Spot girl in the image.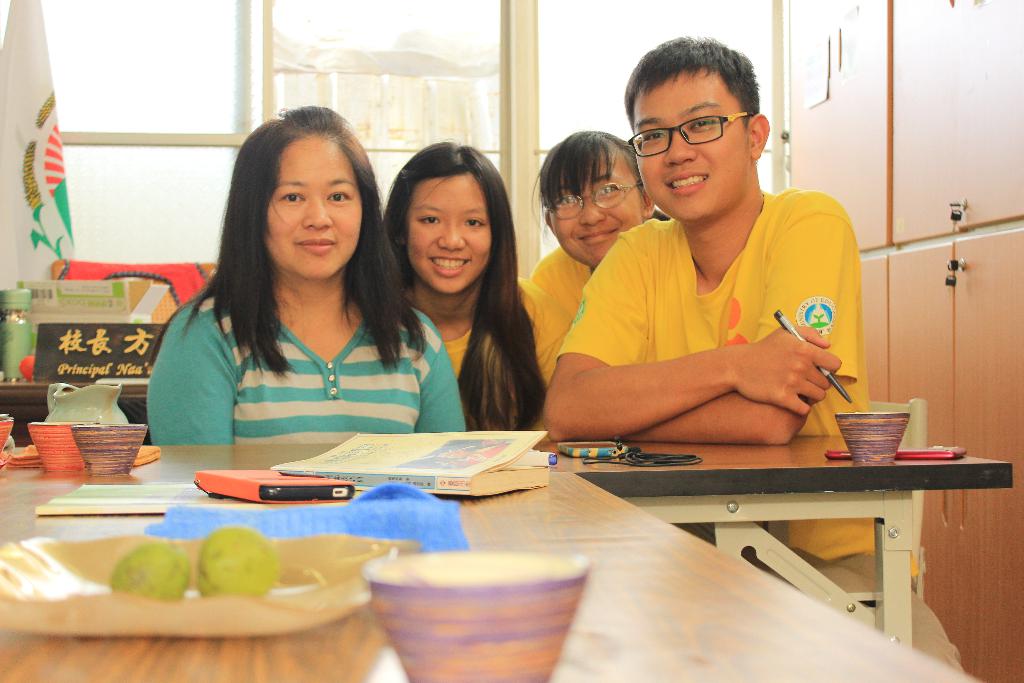
girl found at {"left": 147, "top": 104, "right": 465, "bottom": 445}.
